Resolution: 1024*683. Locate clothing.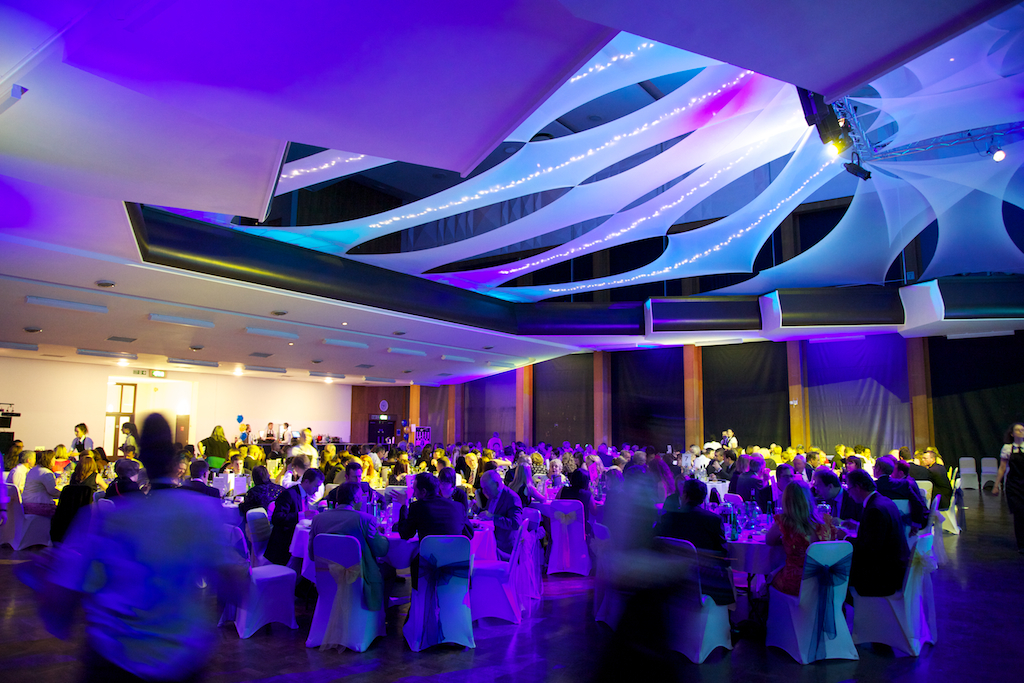
bbox=[766, 506, 829, 597].
